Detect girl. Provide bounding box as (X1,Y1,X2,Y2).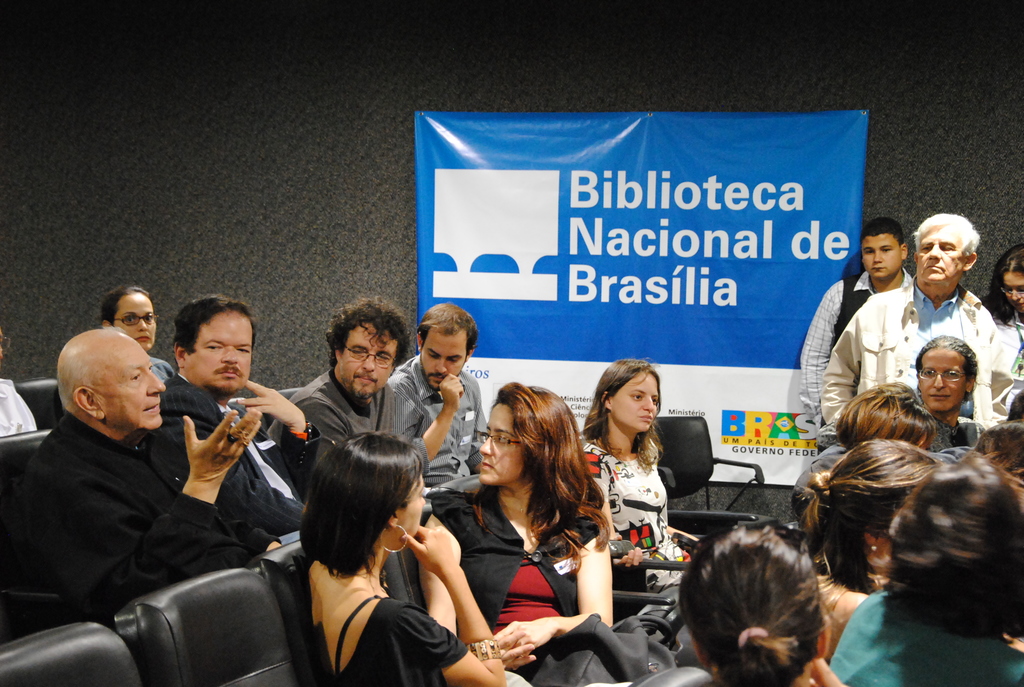
(581,362,691,588).
